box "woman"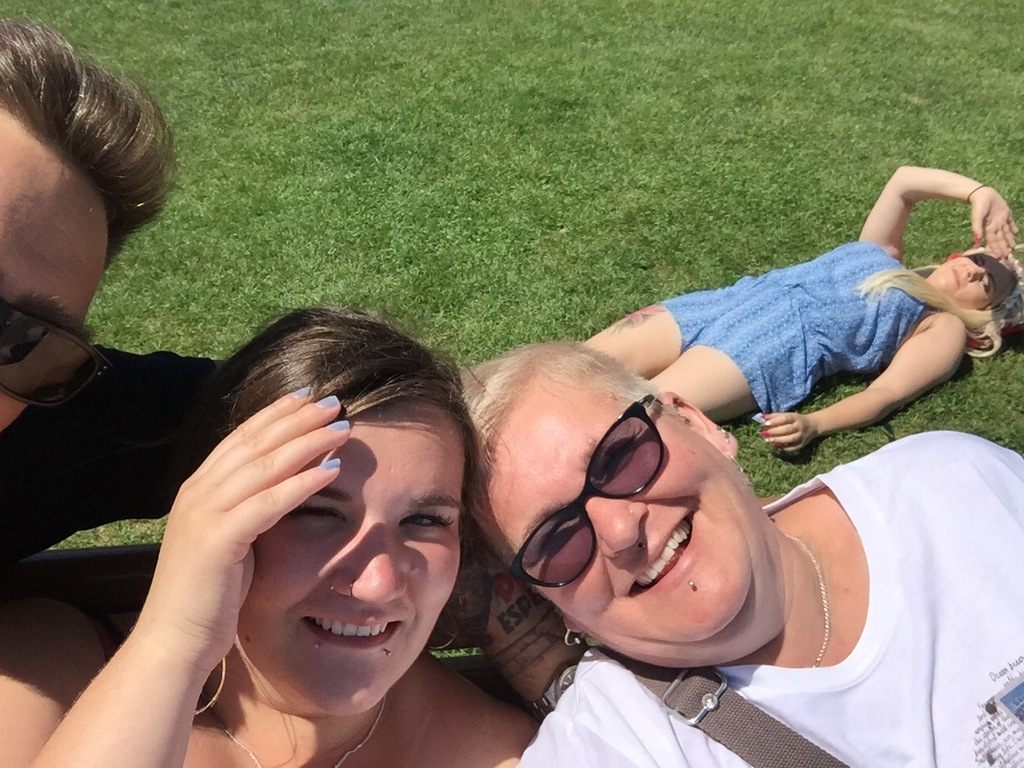
bbox(113, 327, 534, 756)
